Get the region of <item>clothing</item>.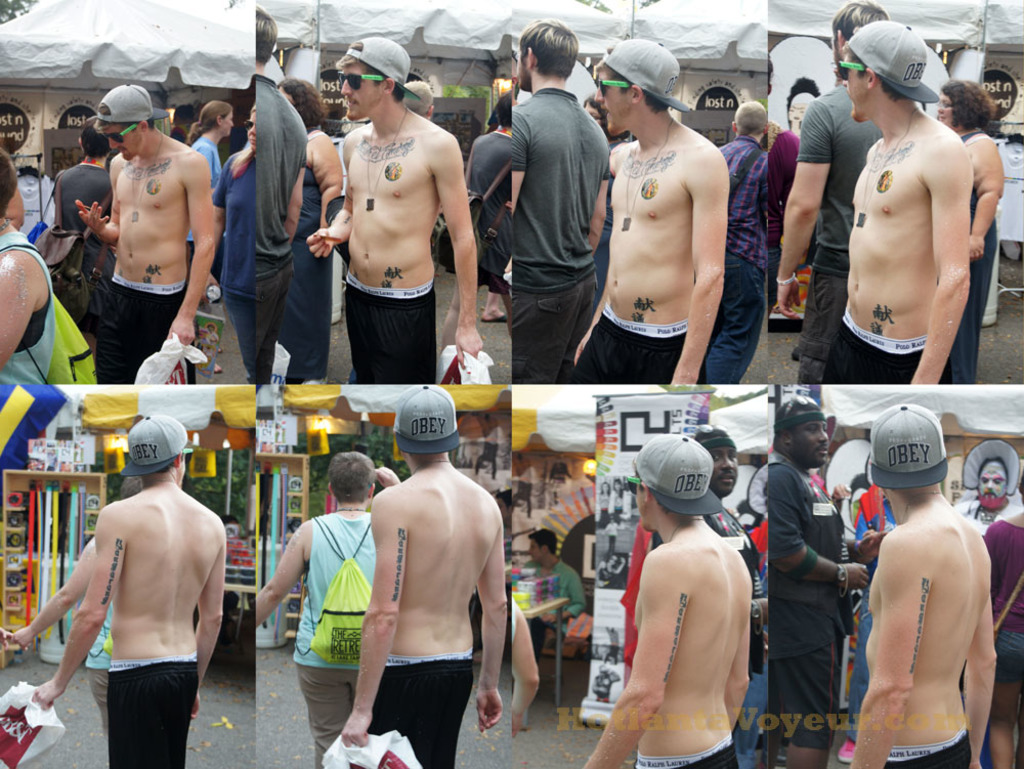
(512,86,616,387).
